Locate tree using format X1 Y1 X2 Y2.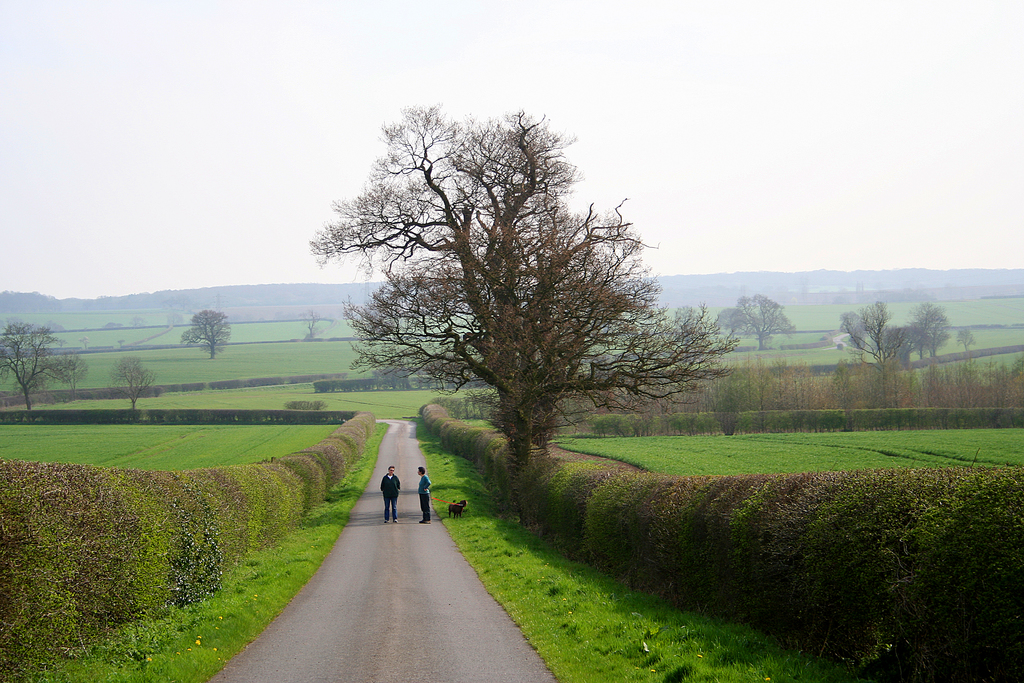
113 357 157 421.
